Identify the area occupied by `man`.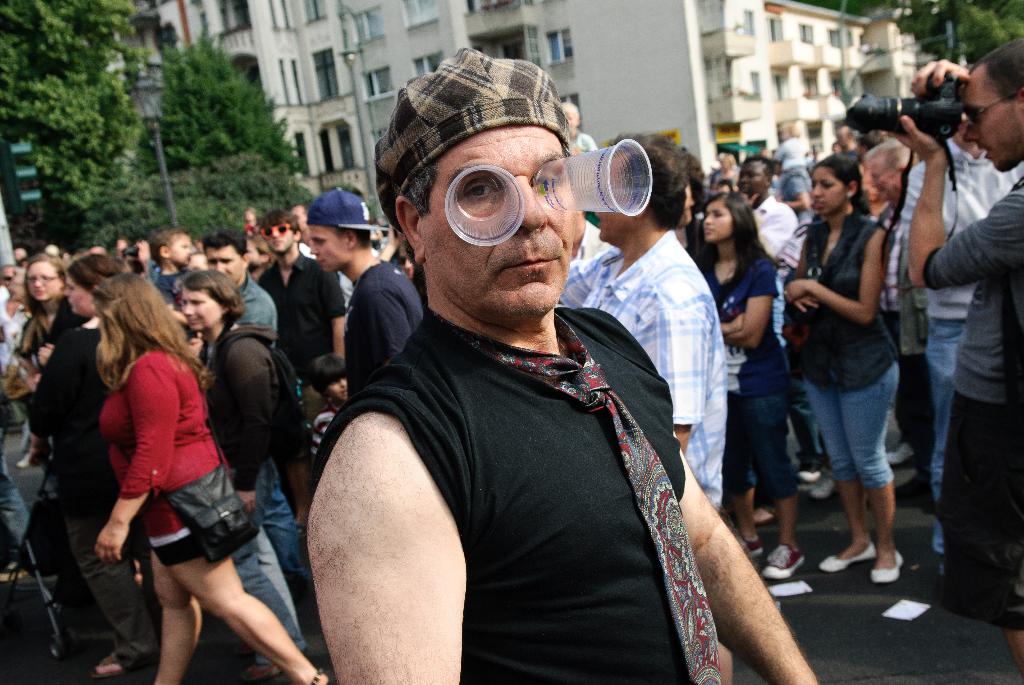
Area: crop(257, 207, 342, 416).
